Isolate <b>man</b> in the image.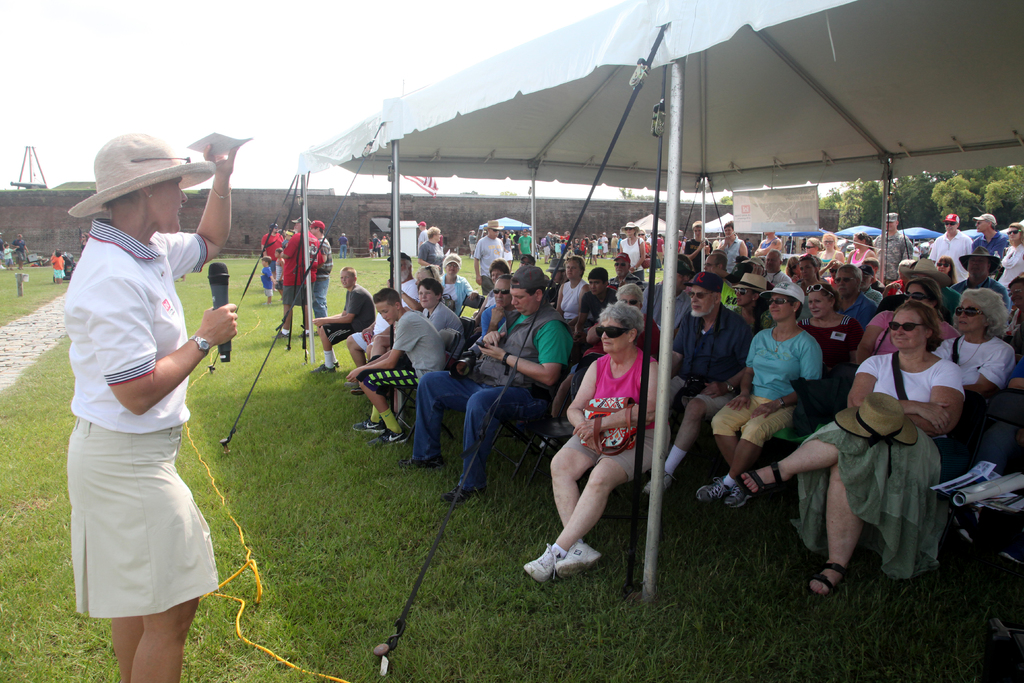
Isolated region: <box>680,219,712,273</box>.
